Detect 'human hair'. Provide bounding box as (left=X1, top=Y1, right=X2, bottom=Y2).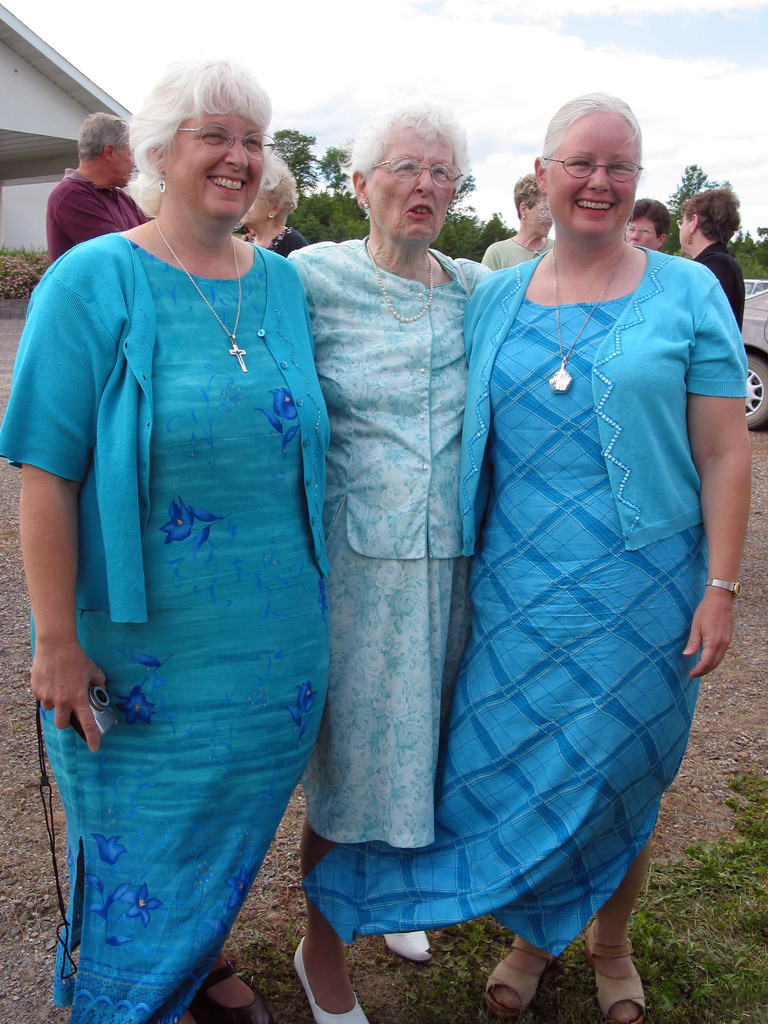
(left=76, top=110, right=126, bottom=163).
